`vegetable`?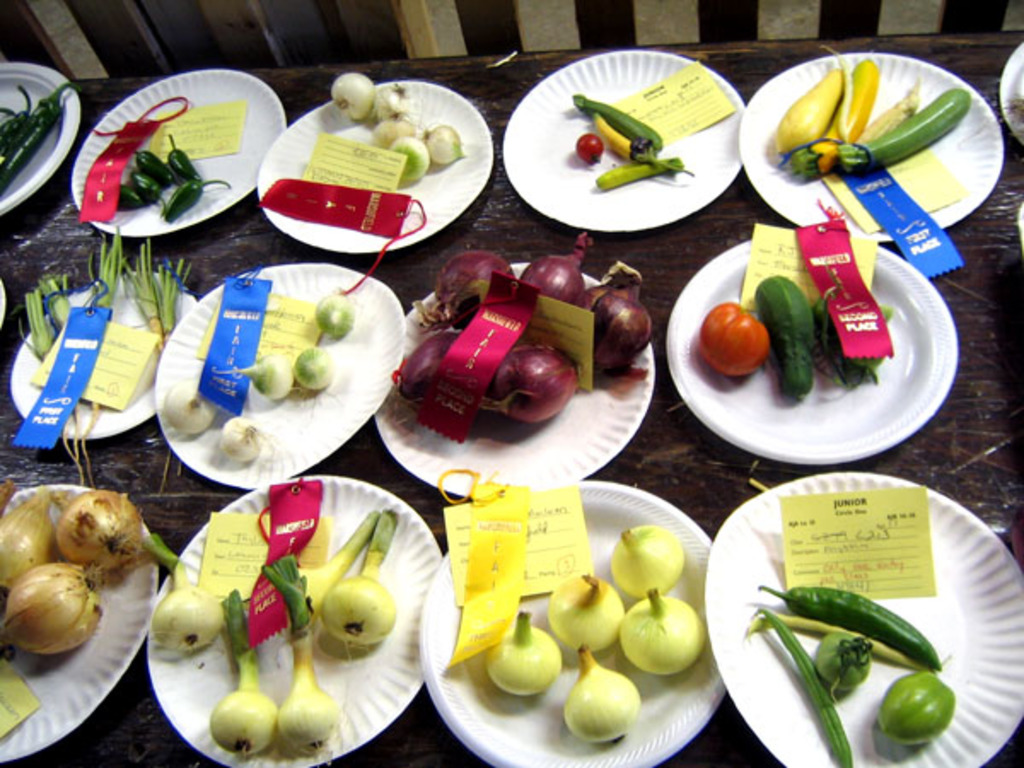
[left=102, top=157, right=148, bottom=200]
